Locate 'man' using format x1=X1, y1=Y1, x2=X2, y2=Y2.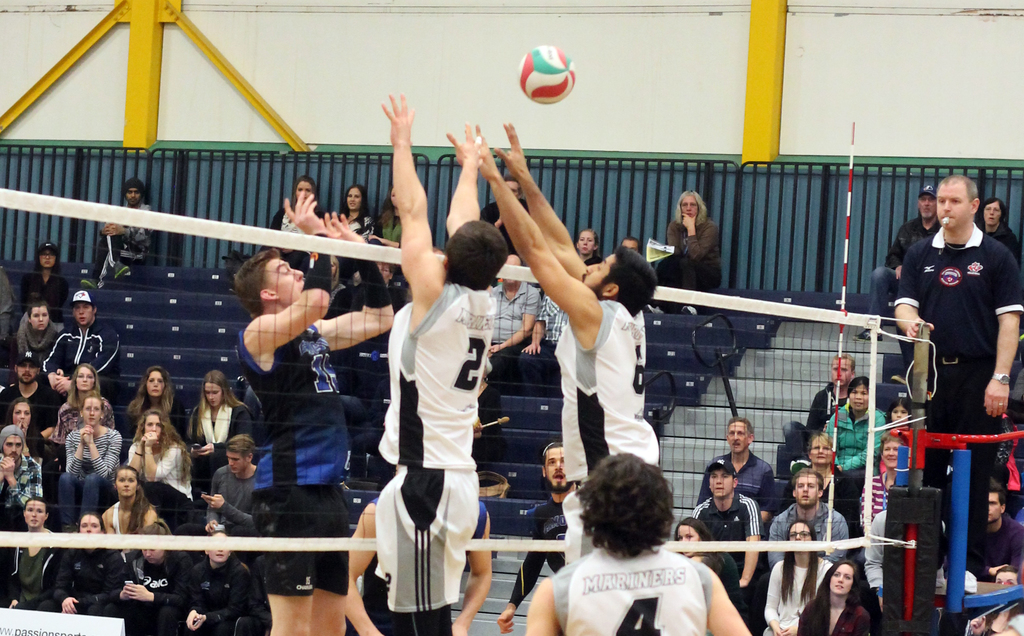
x1=474, y1=125, x2=660, y2=567.
